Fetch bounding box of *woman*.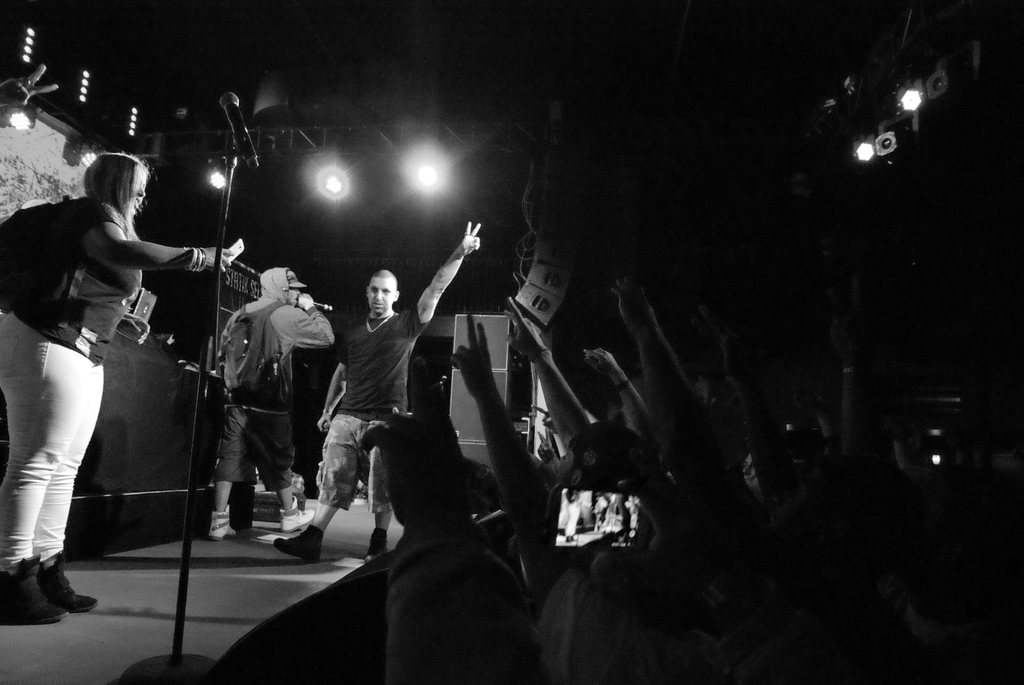
Bbox: BBox(3, 126, 200, 615).
